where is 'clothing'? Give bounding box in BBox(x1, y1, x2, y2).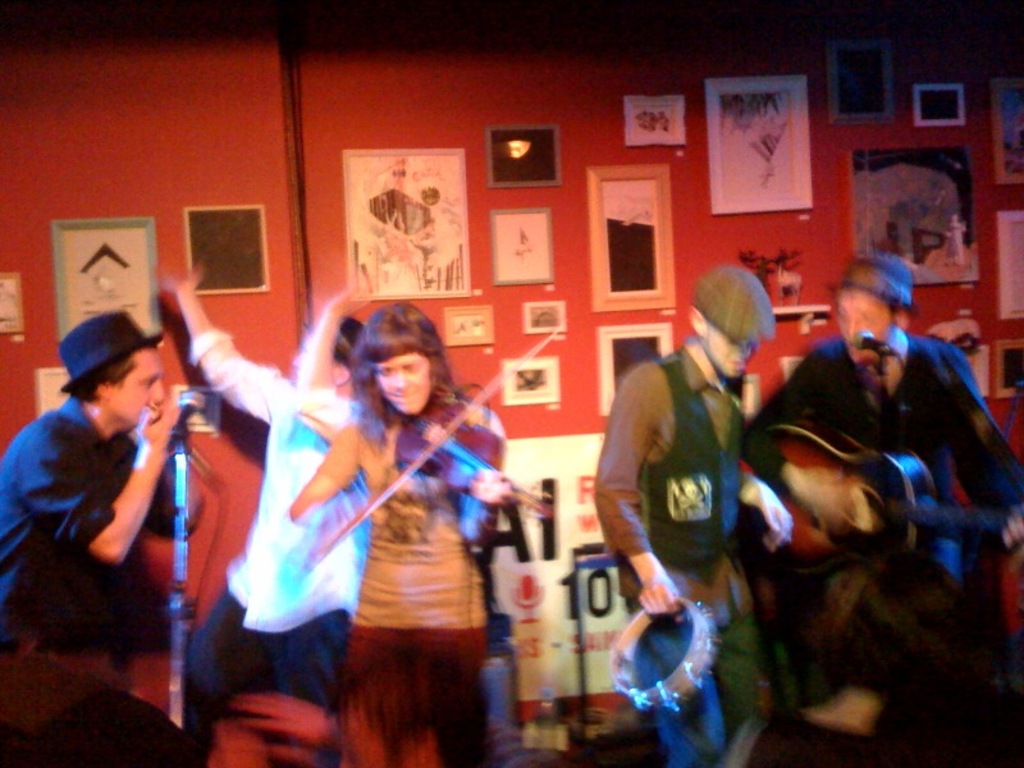
BBox(594, 334, 763, 767).
